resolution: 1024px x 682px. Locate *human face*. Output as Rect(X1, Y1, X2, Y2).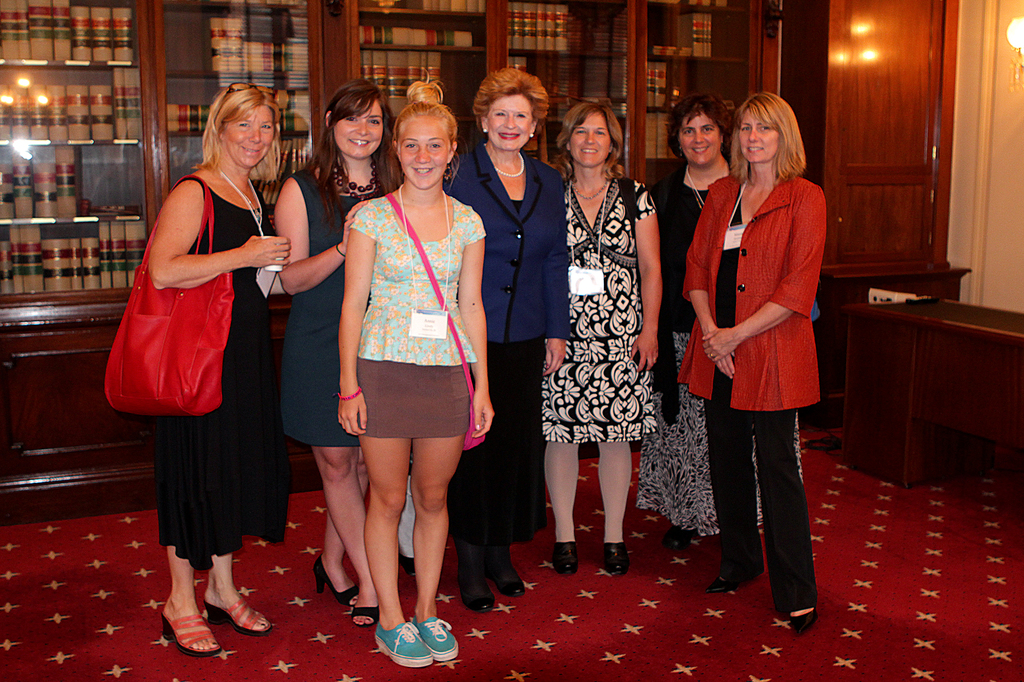
Rect(489, 93, 532, 150).
